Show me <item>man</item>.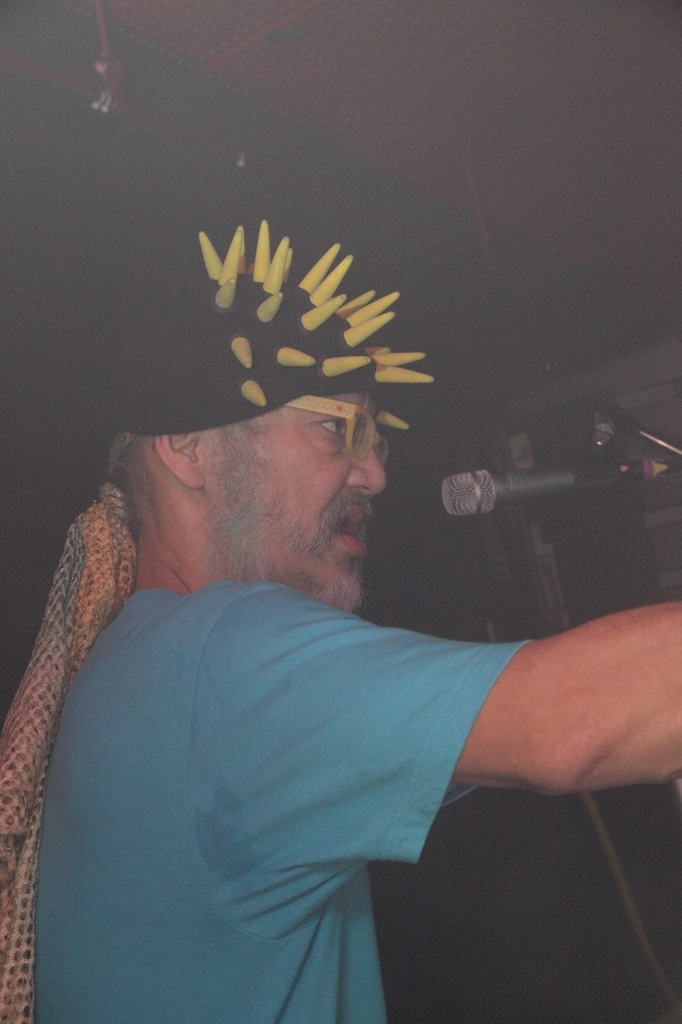
<item>man</item> is here: pyautogui.locateOnScreen(29, 202, 681, 1023).
